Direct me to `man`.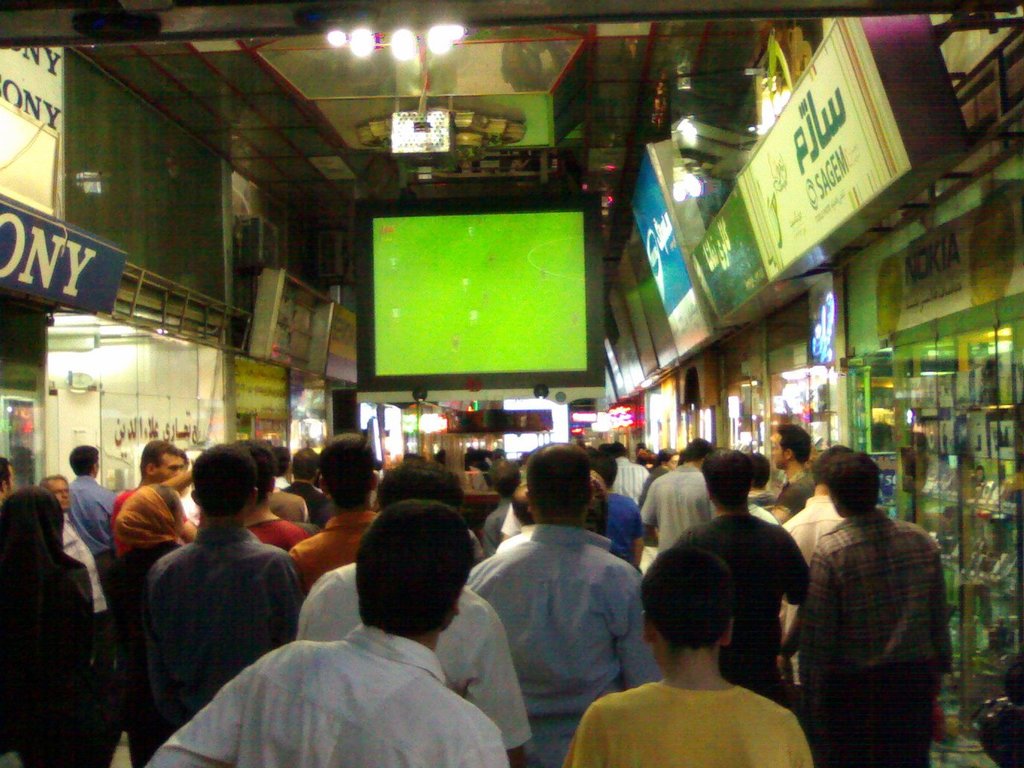
Direction: 36:479:112:650.
